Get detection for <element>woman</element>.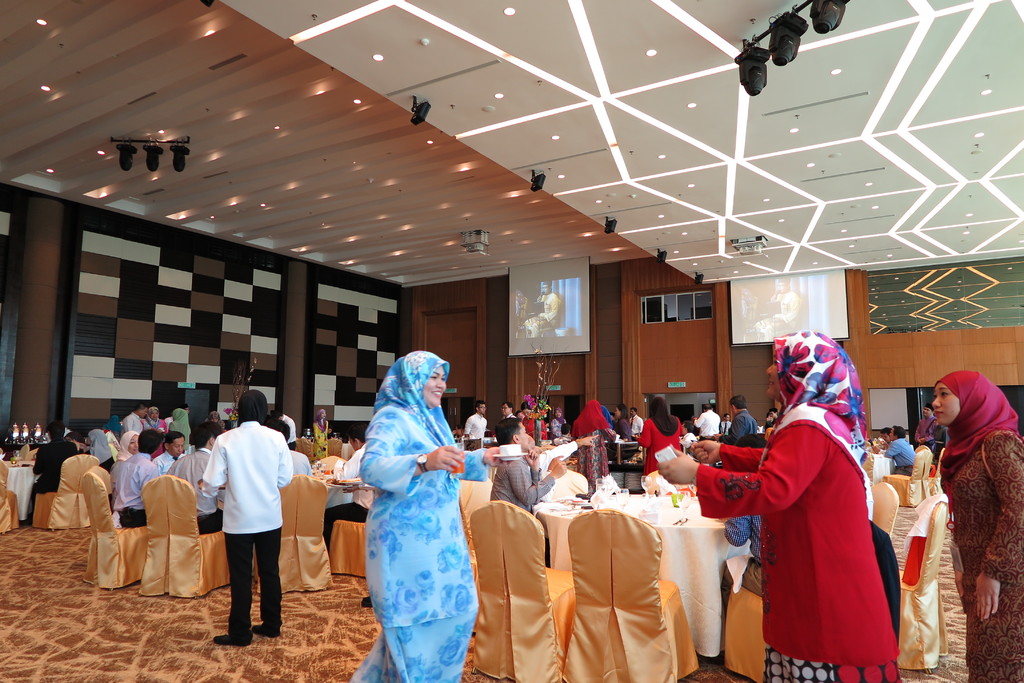
Detection: 933/366/1023/680.
